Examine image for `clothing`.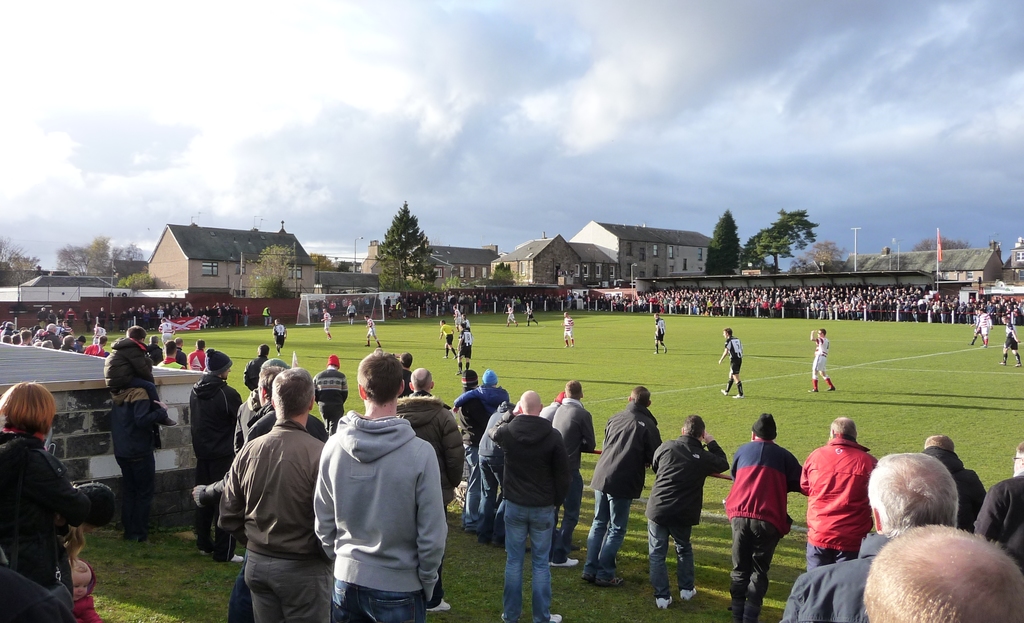
Examination result: 58, 311, 65, 325.
